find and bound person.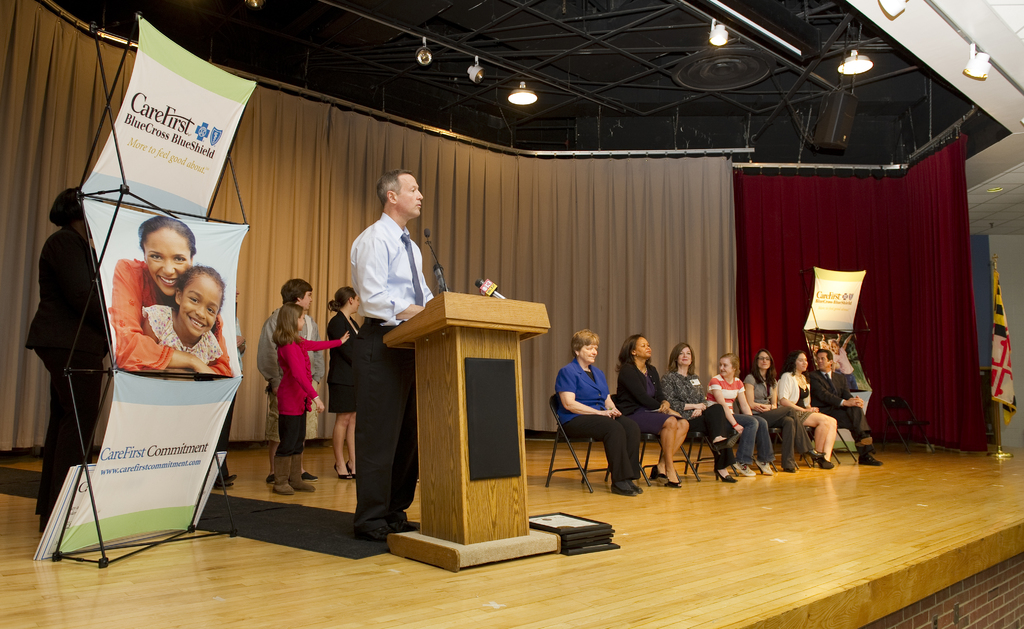
Bound: bbox(129, 267, 233, 374).
